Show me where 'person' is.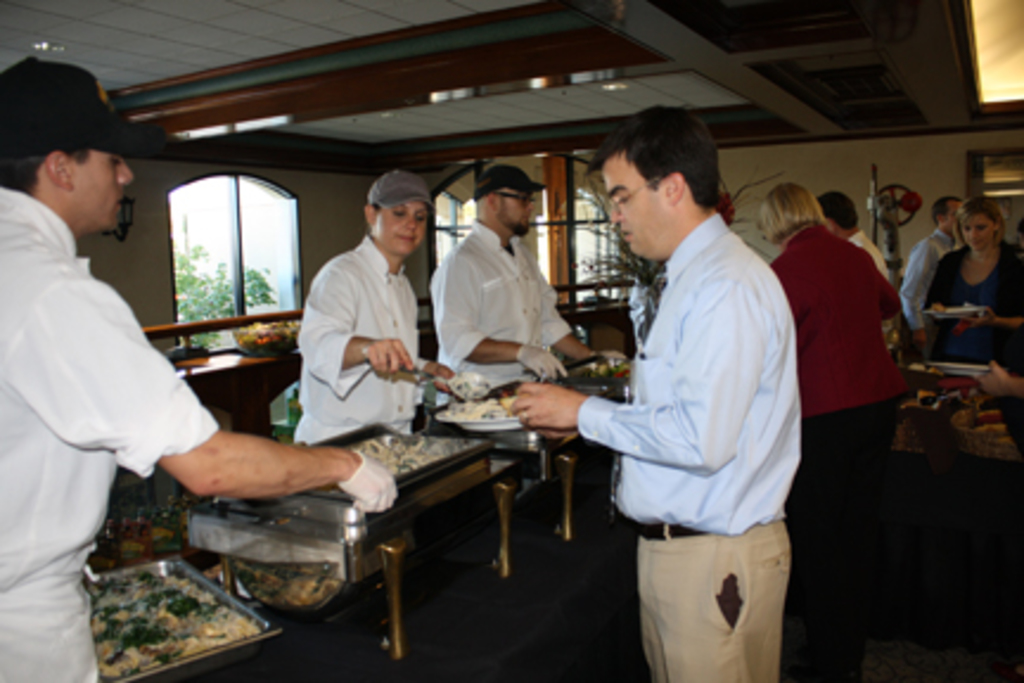
'person' is at x1=510 y1=104 x2=801 y2=681.
